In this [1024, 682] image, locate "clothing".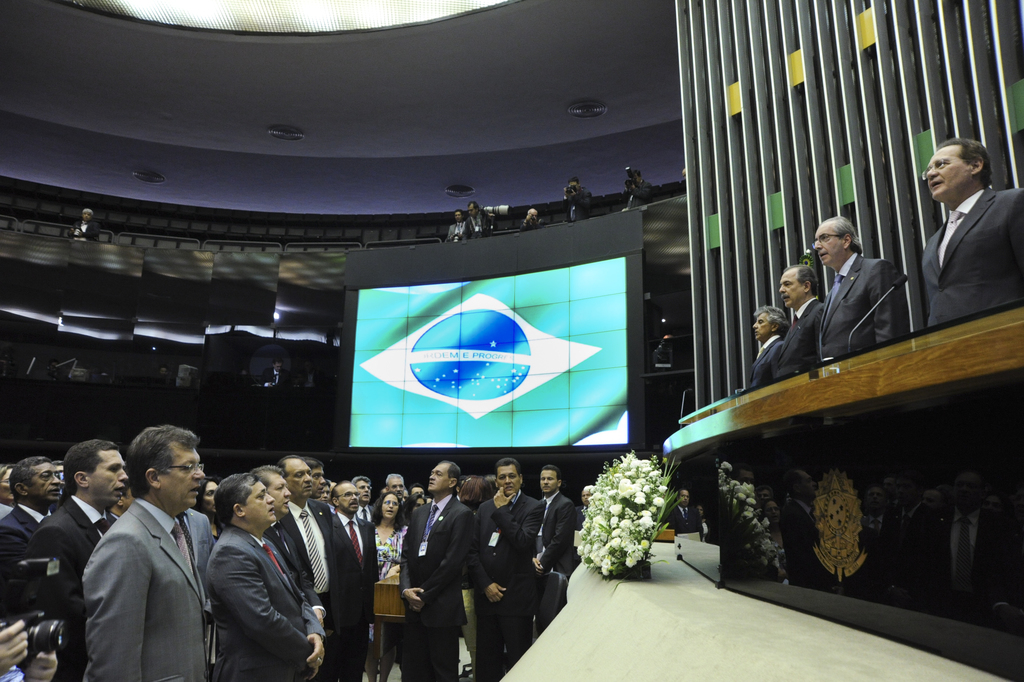
Bounding box: 69/472/216/681.
